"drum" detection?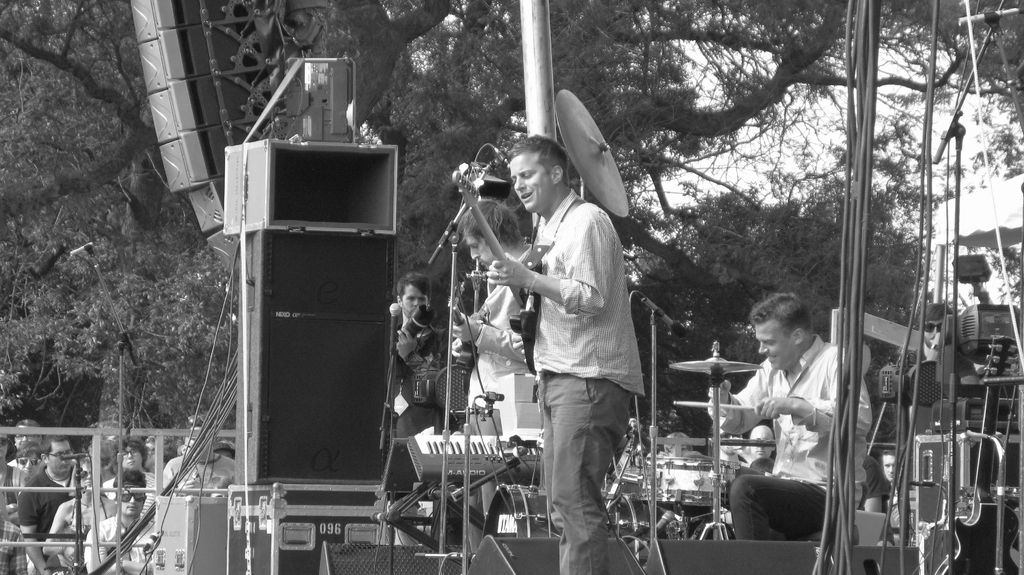
640/459/741/519
